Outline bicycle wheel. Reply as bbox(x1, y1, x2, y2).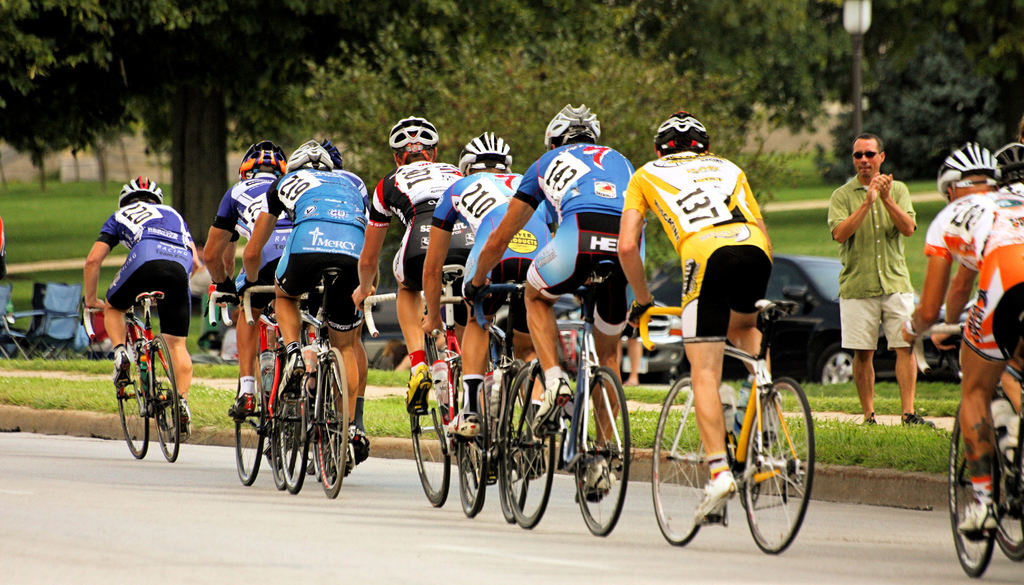
bbox(743, 408, 815, 560).
